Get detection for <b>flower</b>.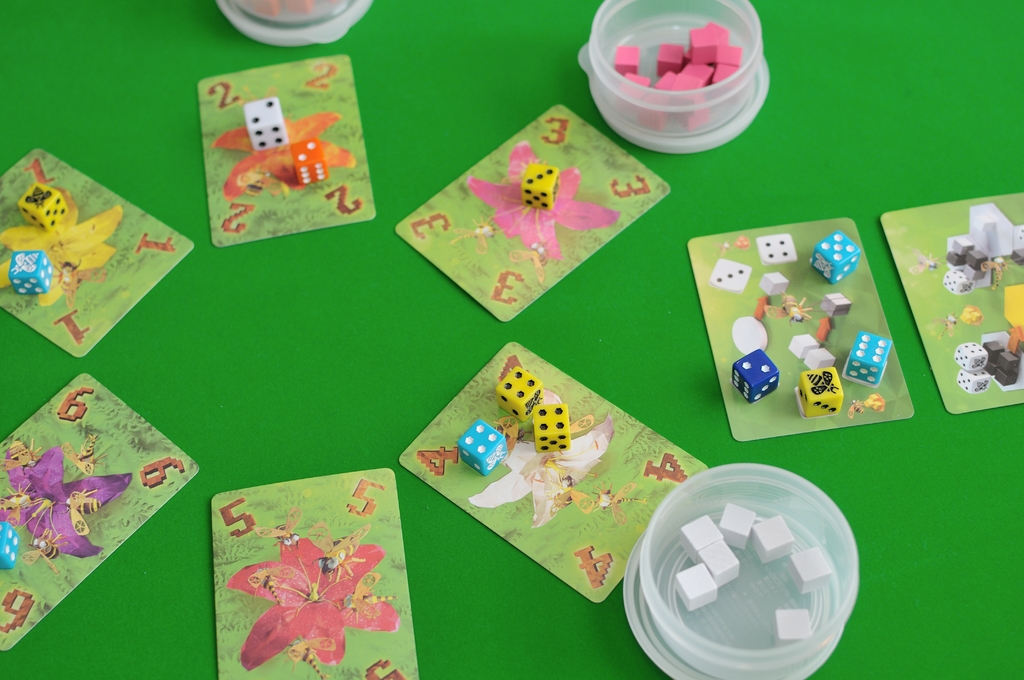
Detection: region(0, 186, 126, 309).
